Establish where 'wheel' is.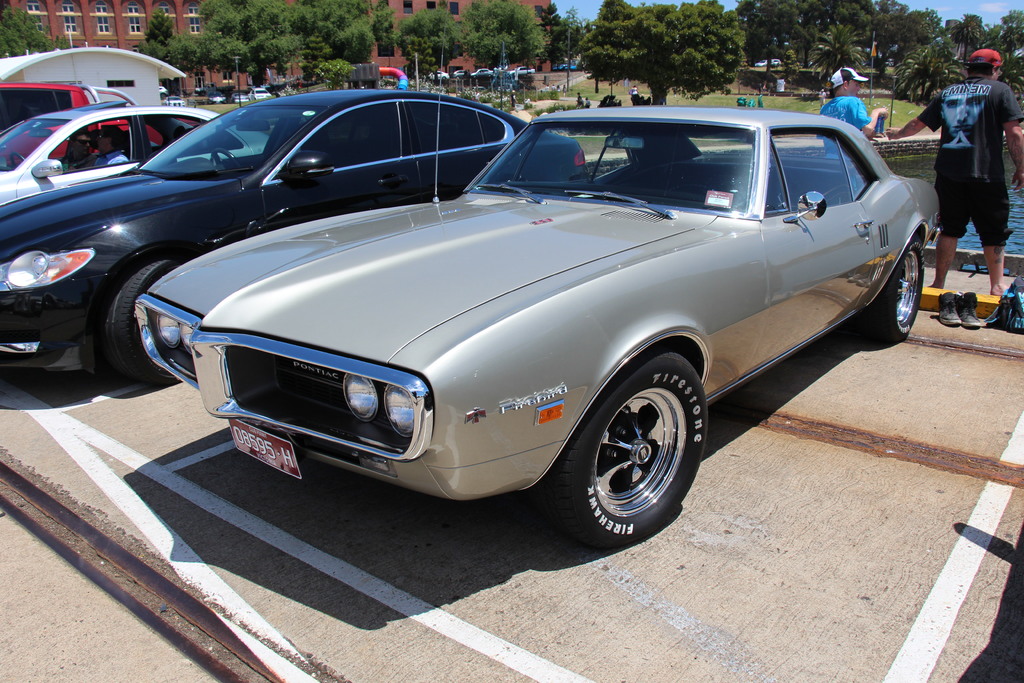
Established at bbox=(865, 238, 925, 345).
